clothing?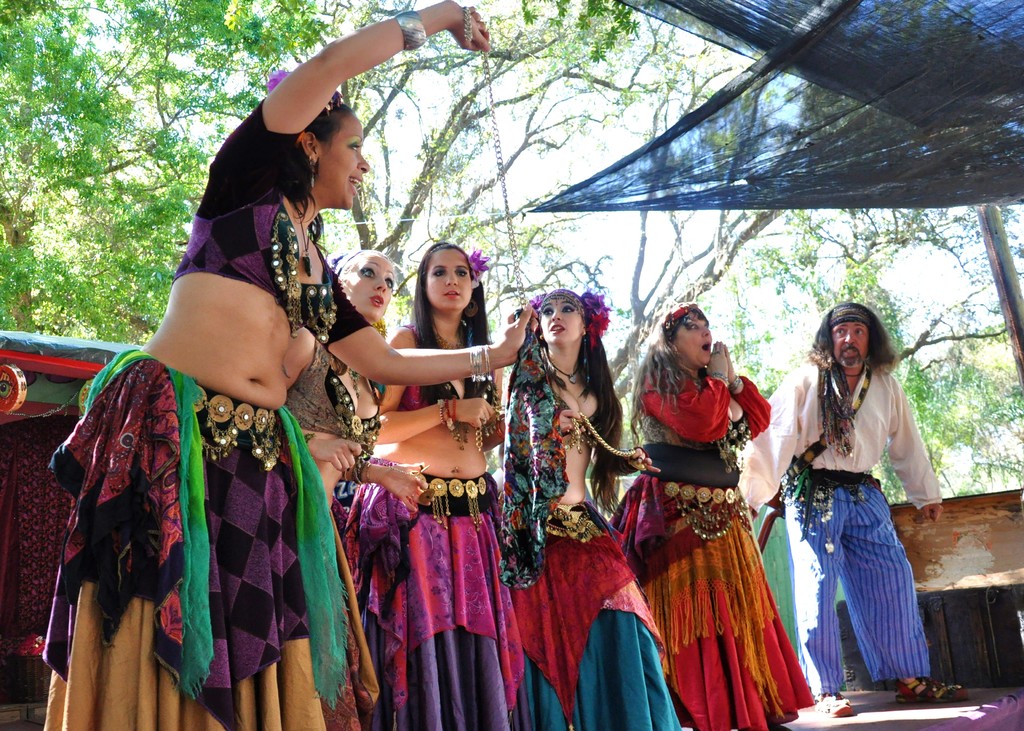
[347,322,516,730]
